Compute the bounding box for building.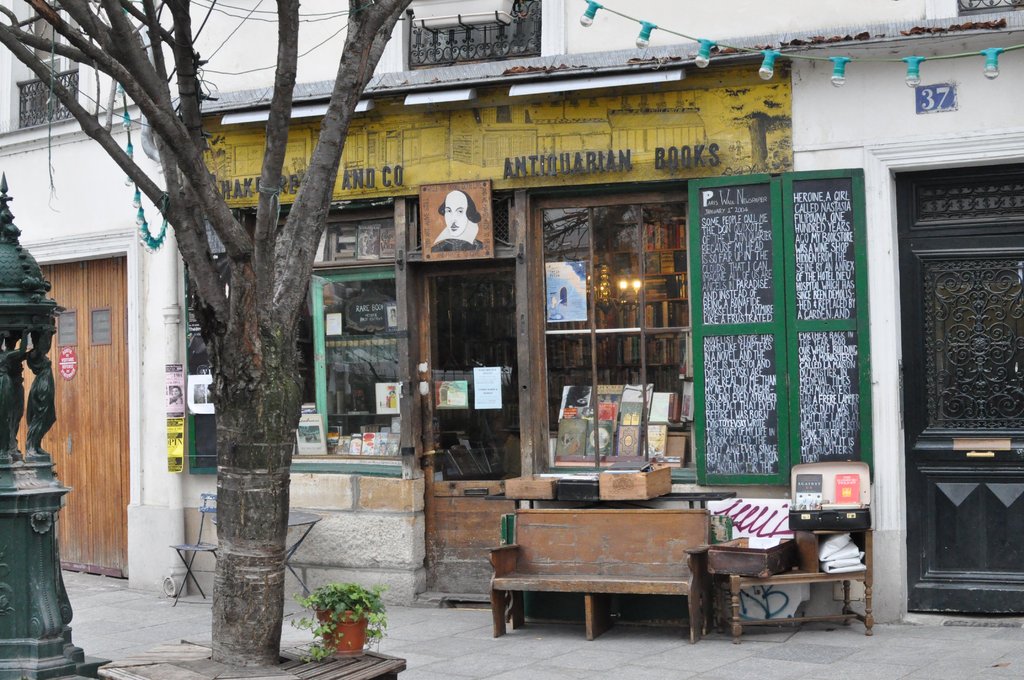
bbox(0, 0, 1023, 616).
